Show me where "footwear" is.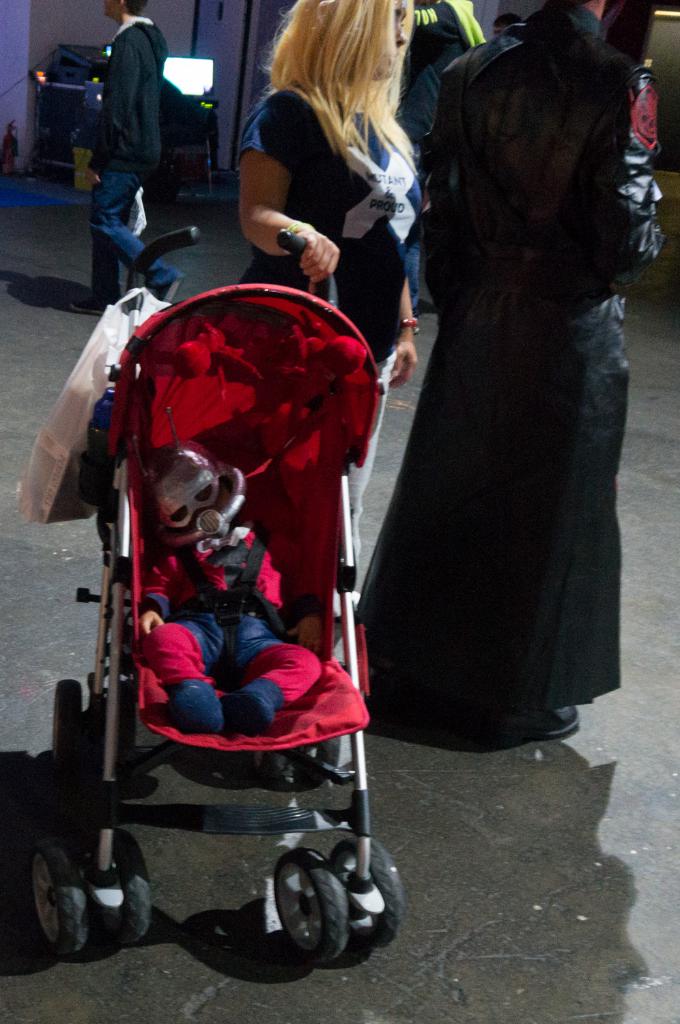
"footwear" is at (left=154, top=277, right=182, bottom=305).
